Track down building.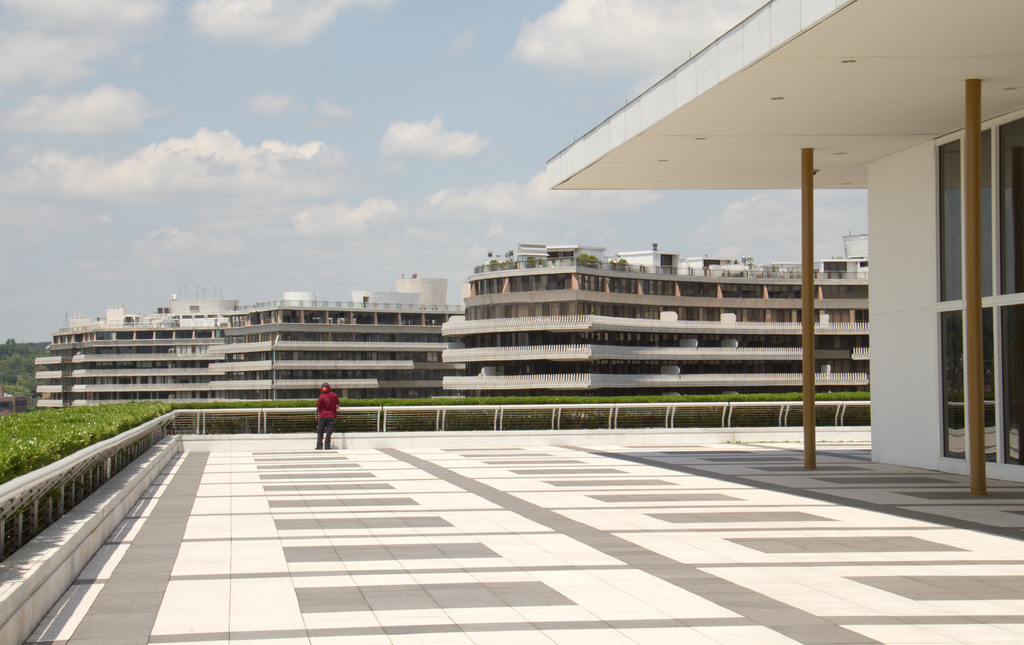
Tracked to 442:249:868:398.
